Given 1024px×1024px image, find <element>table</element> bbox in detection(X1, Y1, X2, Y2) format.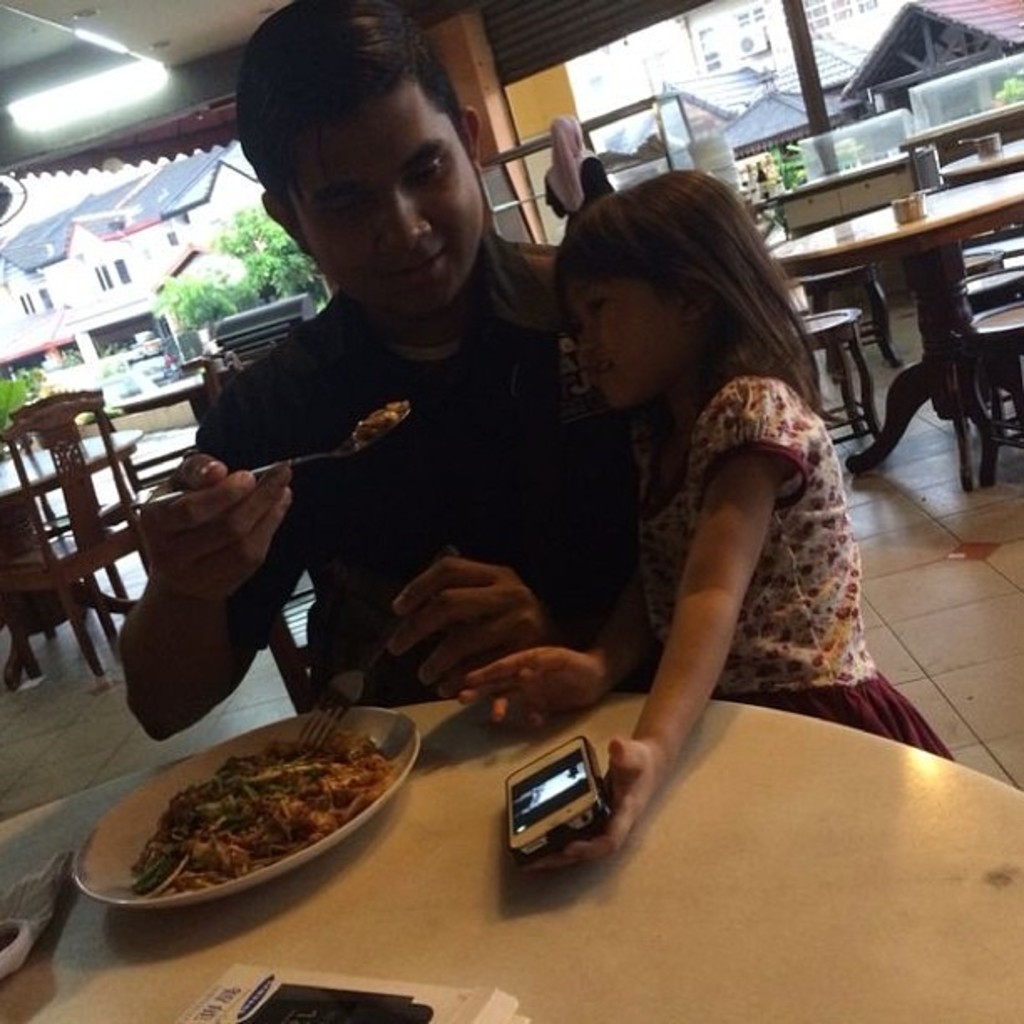
detection(0, 703, 1022, 1022).
